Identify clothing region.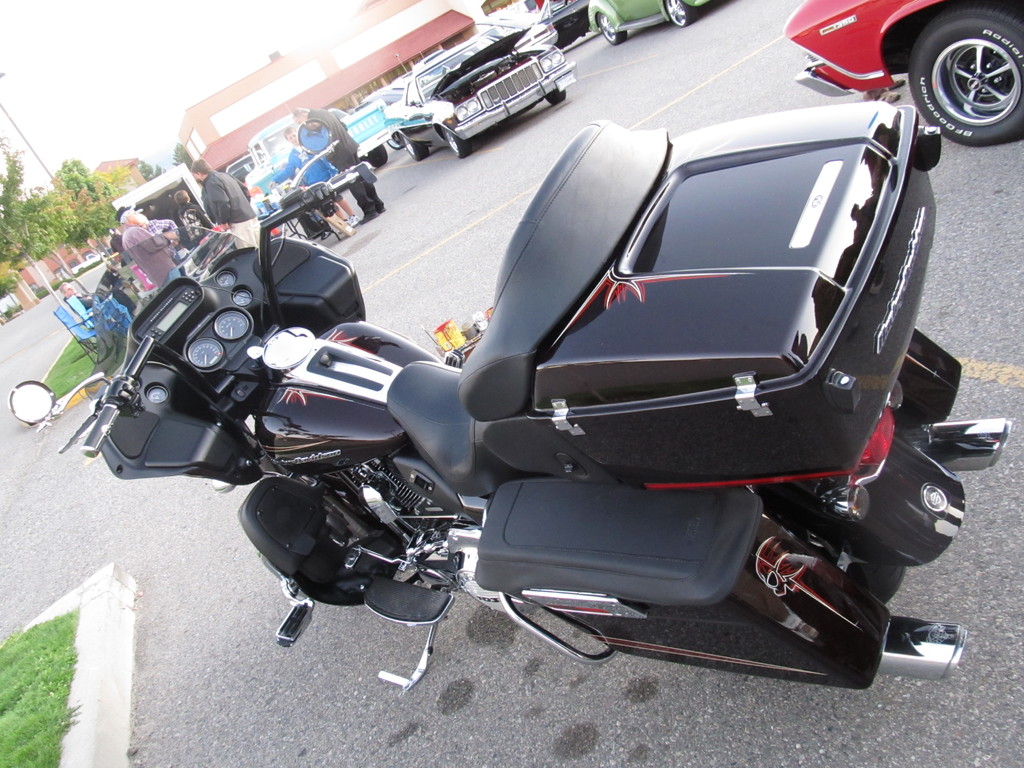
Region: (122, 225, 182, 289).
